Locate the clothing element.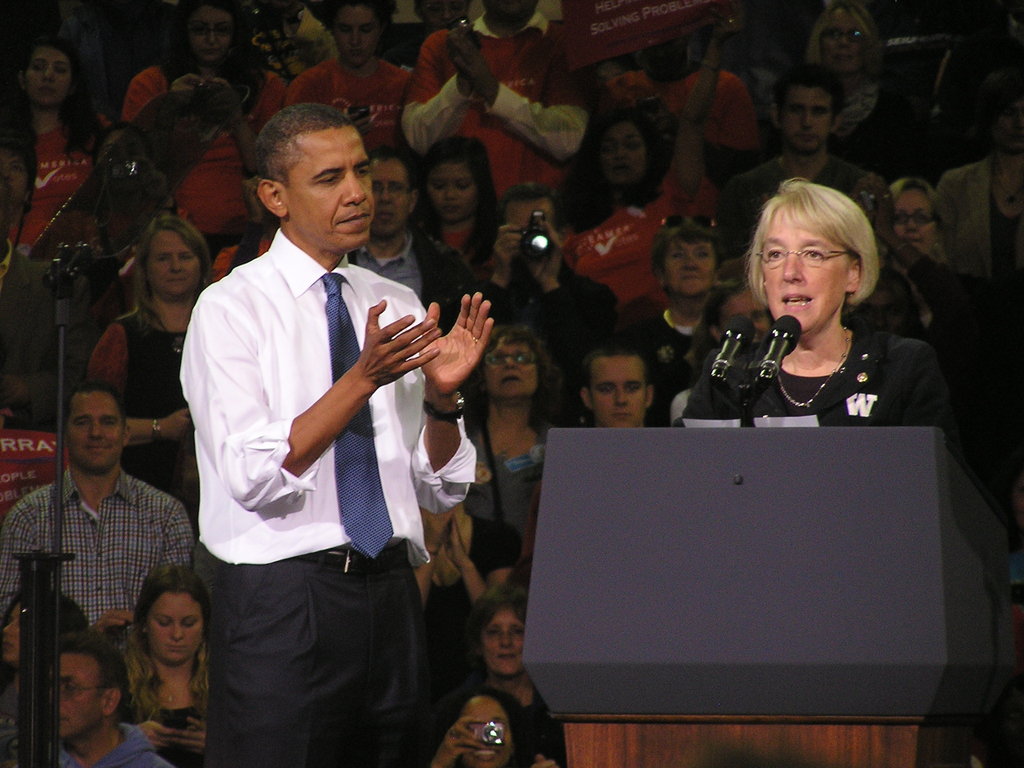
Element bbox: <bbox>0, 240, 106, 435</bbox>.
